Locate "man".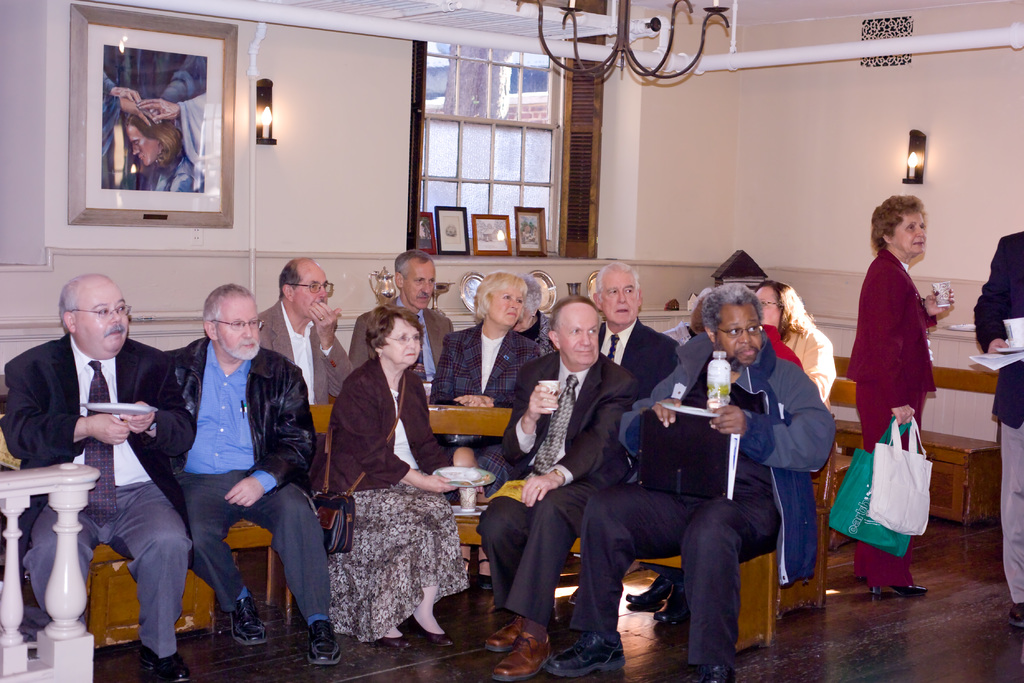
Bounding box: region(975, 229, 1023, 629).
